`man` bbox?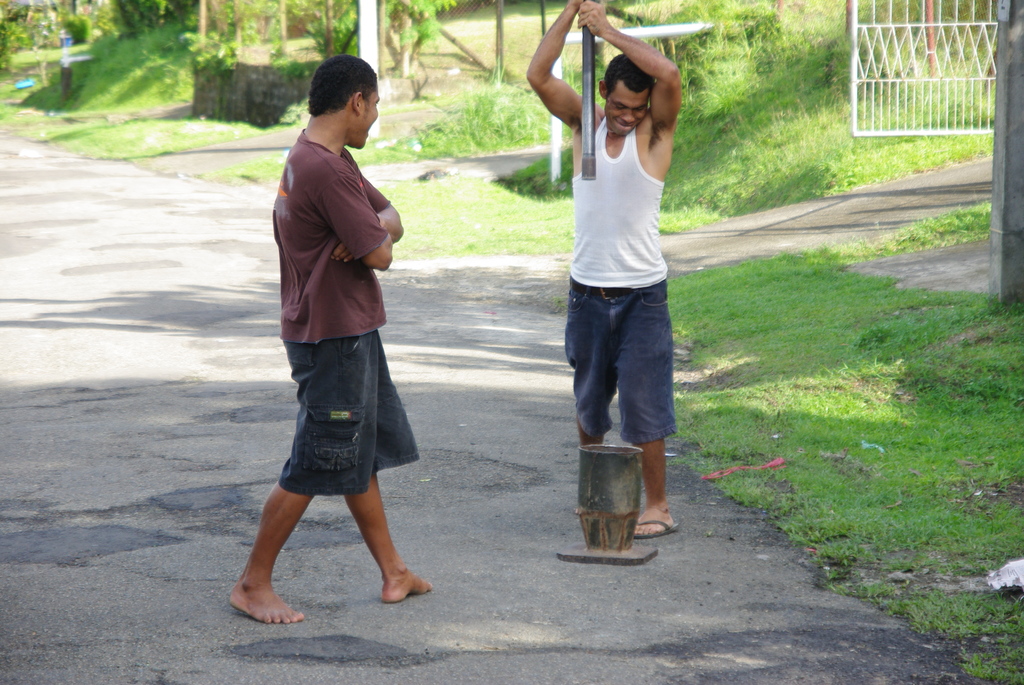
<region>248, 79, 410, 651</region>
